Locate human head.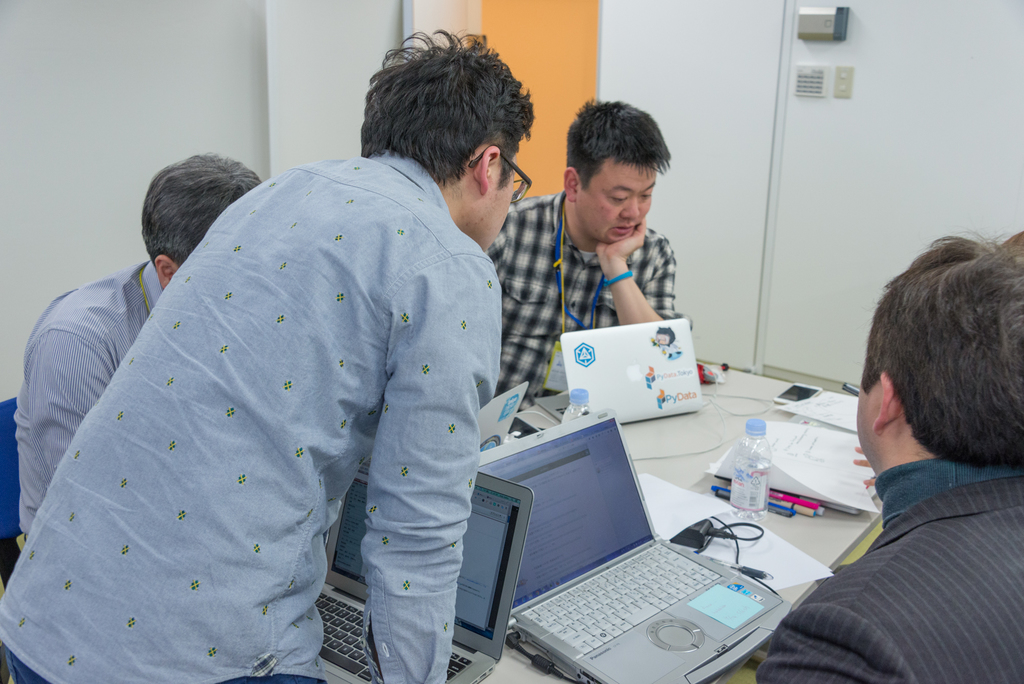
Bounding box: rect(559, 93, 687, 258).
